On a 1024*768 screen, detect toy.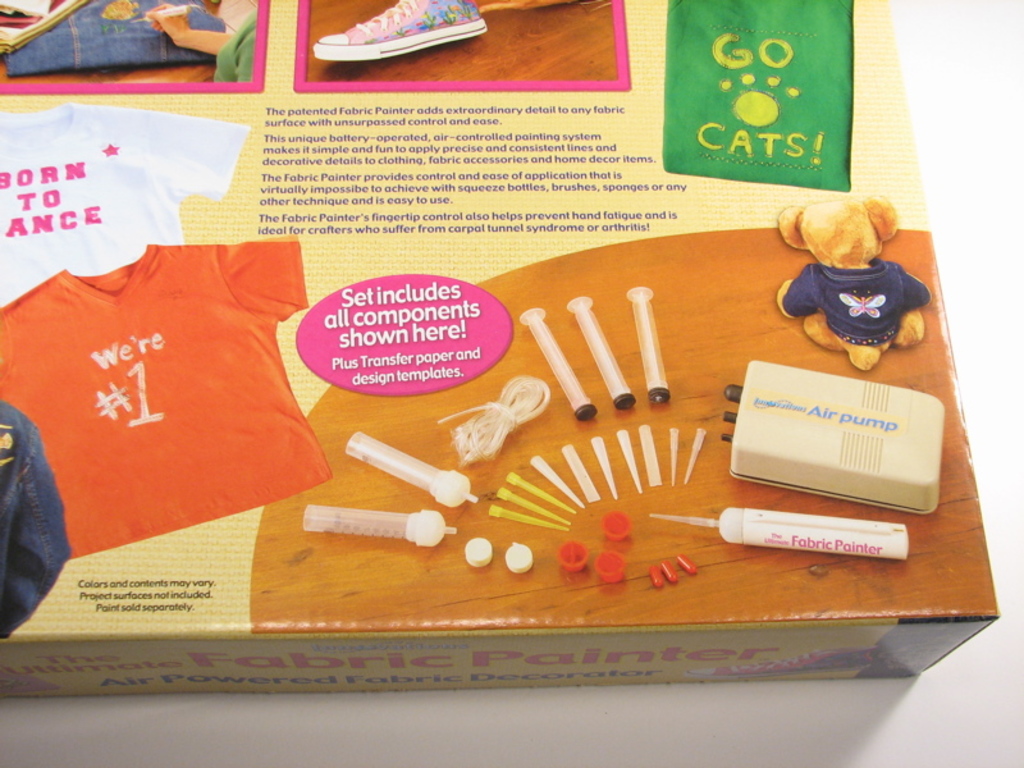
pyautogui.locateOnScreen(774, 198, 931, 361).
